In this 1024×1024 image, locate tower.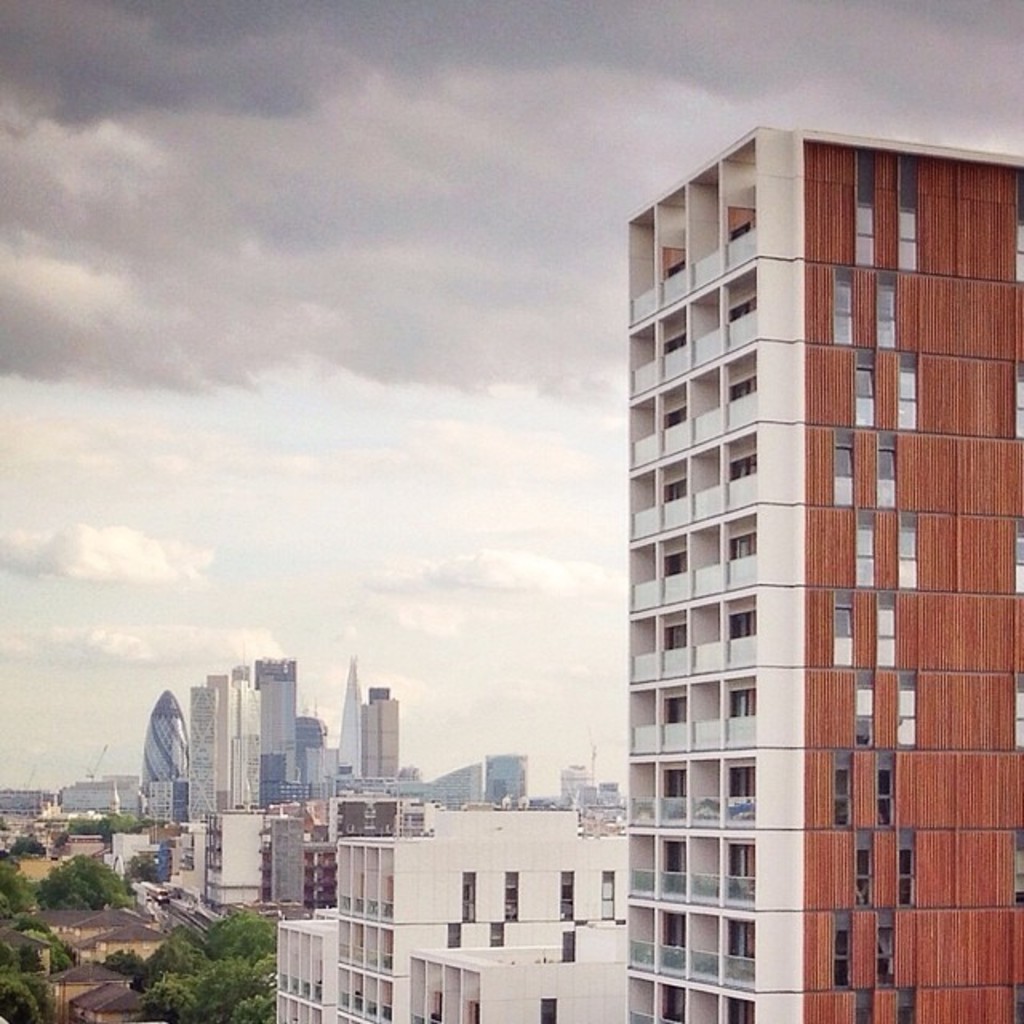
Bounding box: 357, 688, 398, 781.
